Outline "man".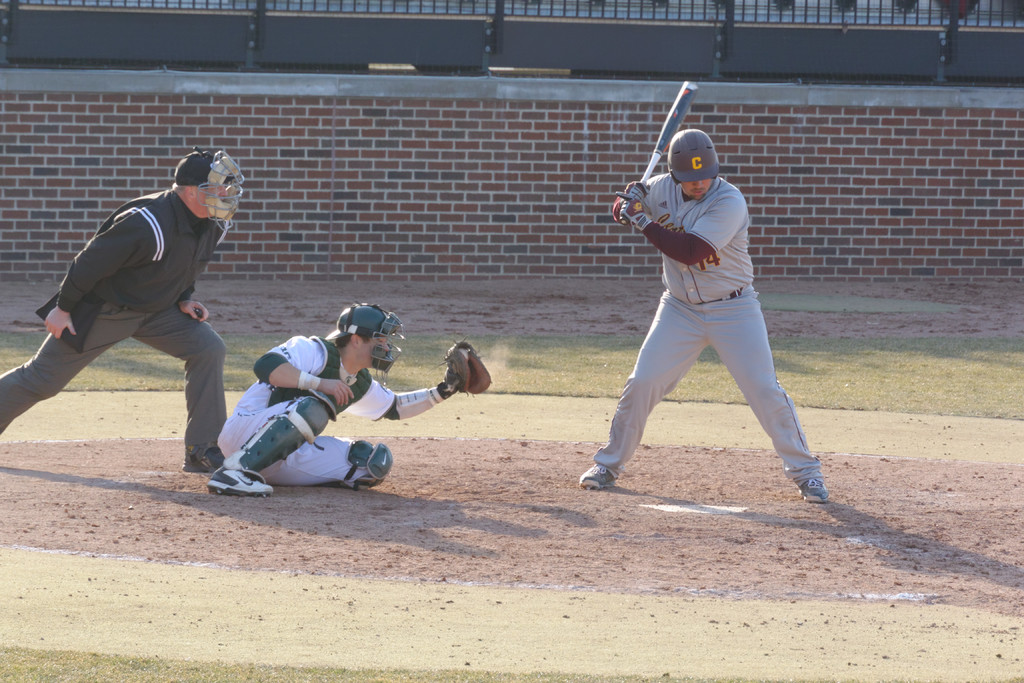
Outline: <region>15, 137, 262, 482</region>.
